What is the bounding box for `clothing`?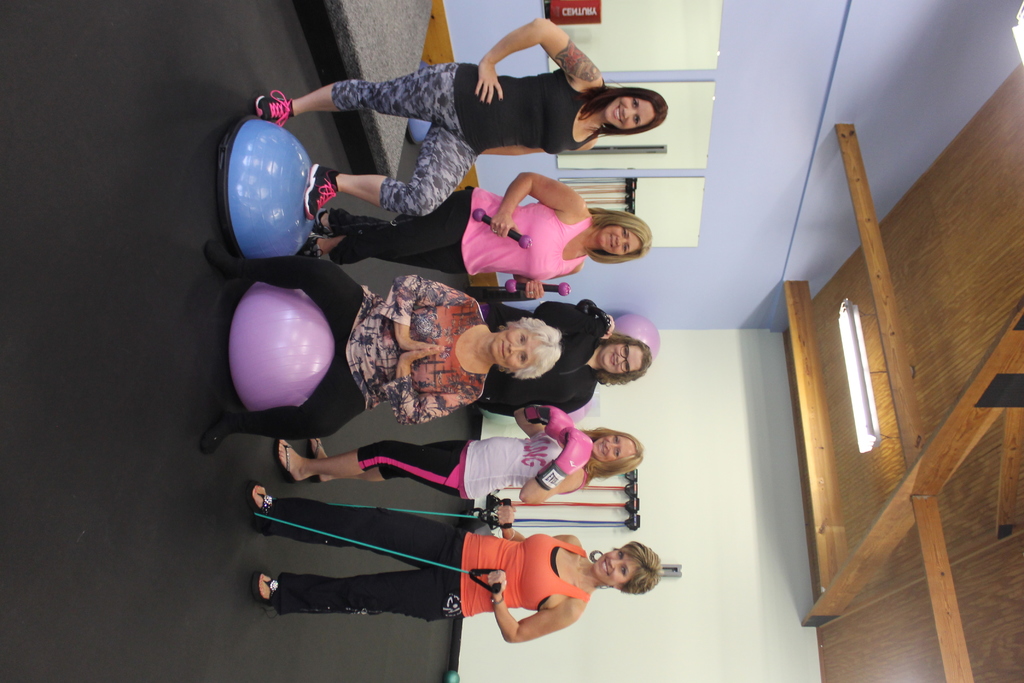
<box>342,290,494,429</box>.
